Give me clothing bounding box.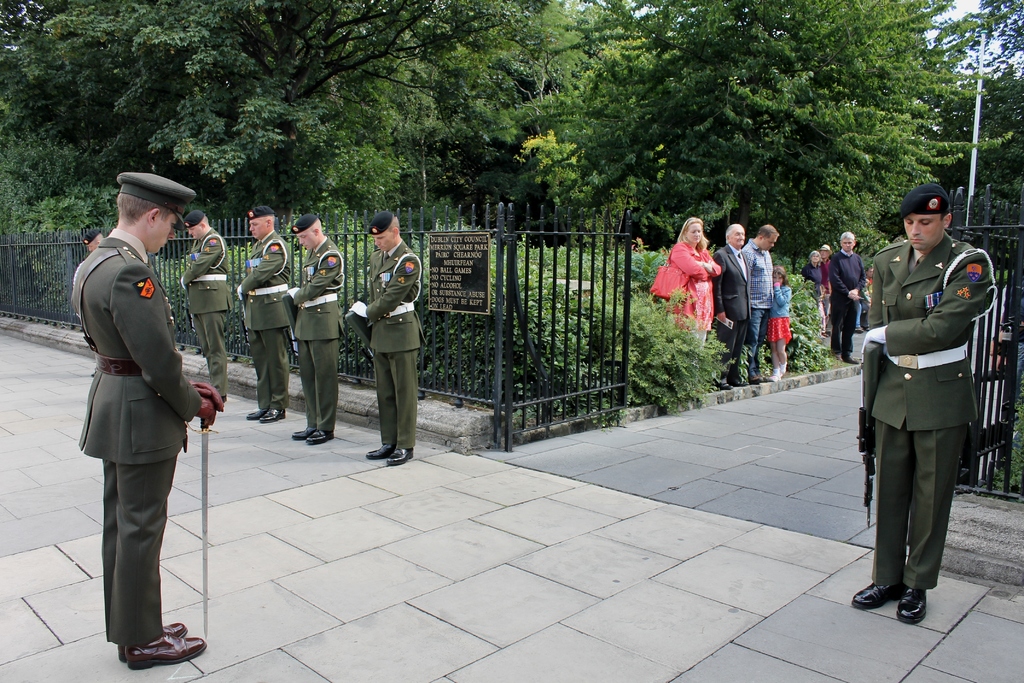
select_region(863, 278, 872, 315).
